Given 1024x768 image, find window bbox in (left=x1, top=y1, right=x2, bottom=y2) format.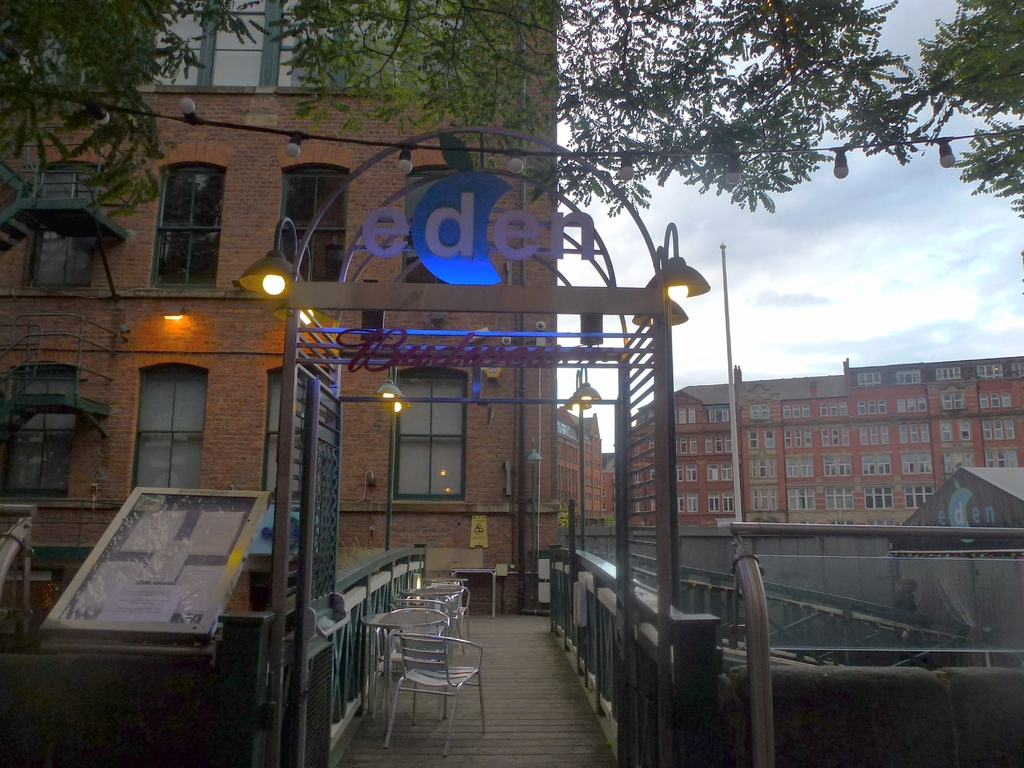
(left=876, top=401, right=888, bottom=415).
